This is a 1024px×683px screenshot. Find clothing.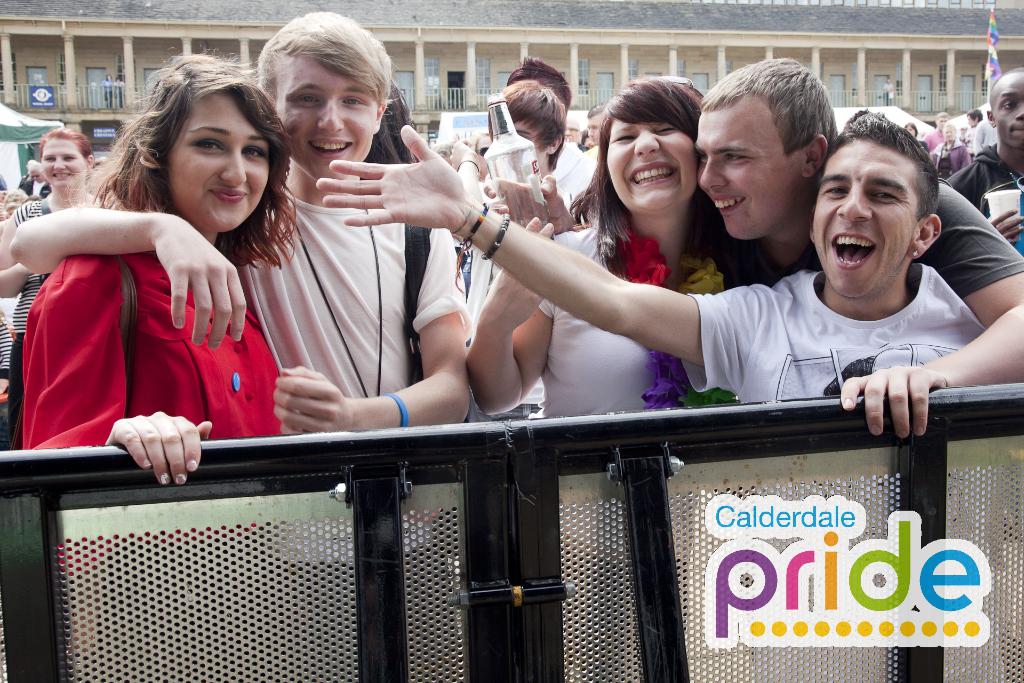
Bounding box: {"x1": 669, "y1": 259, "x2": 1014, "y2": 682}.
